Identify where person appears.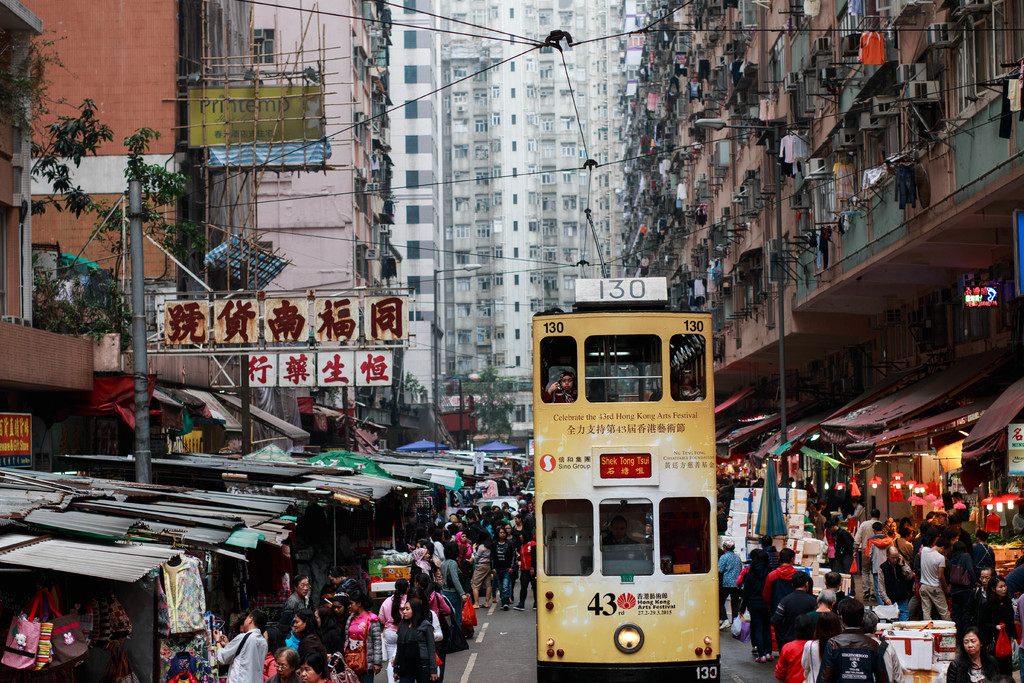
Appears at l=641, t=511, r=653, b=548.
